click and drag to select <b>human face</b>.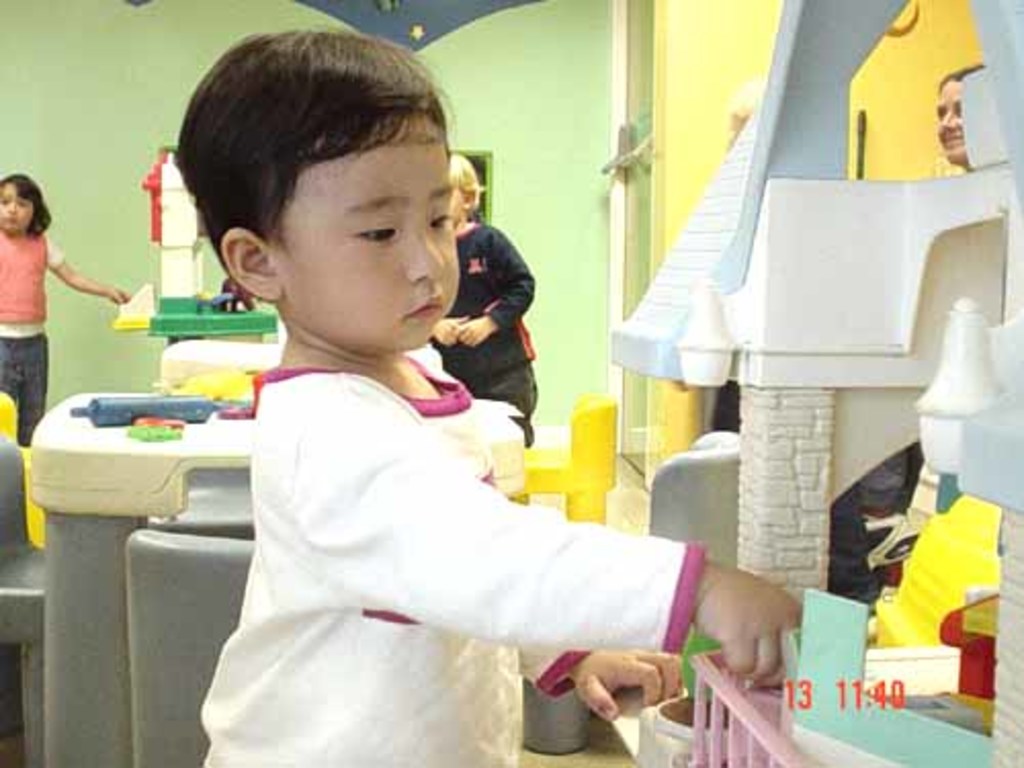
Selection: 930, 76, 963, 162.
